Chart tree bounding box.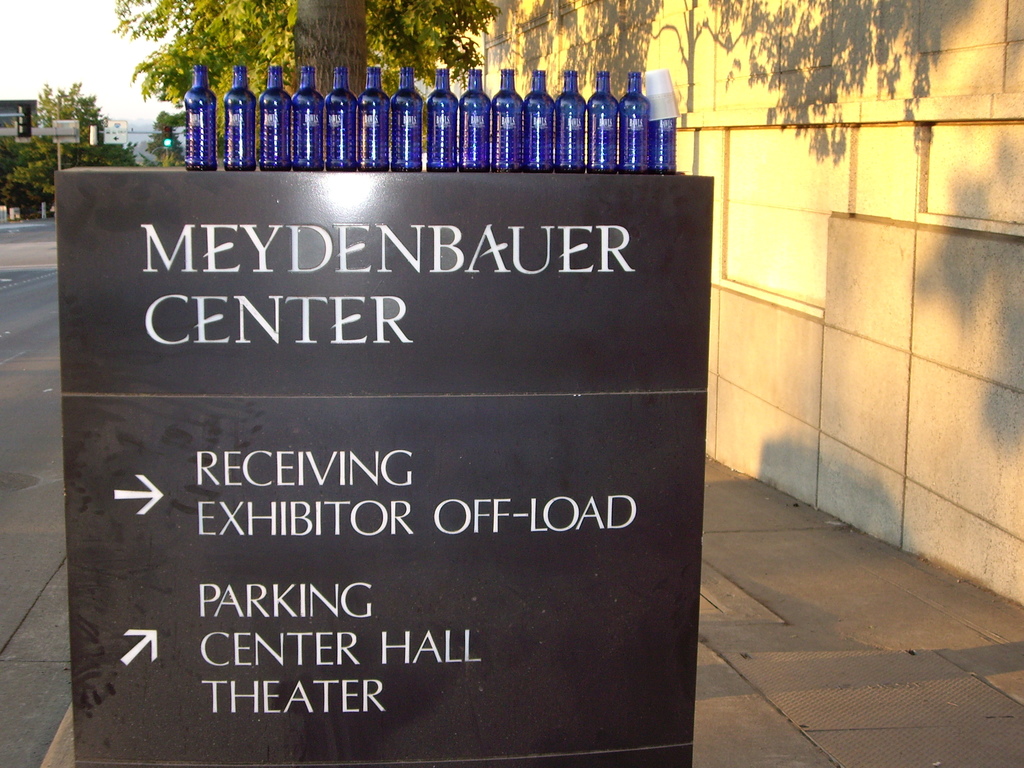
Charted: [x1=147, y1=109, x2=190, y2=166].
